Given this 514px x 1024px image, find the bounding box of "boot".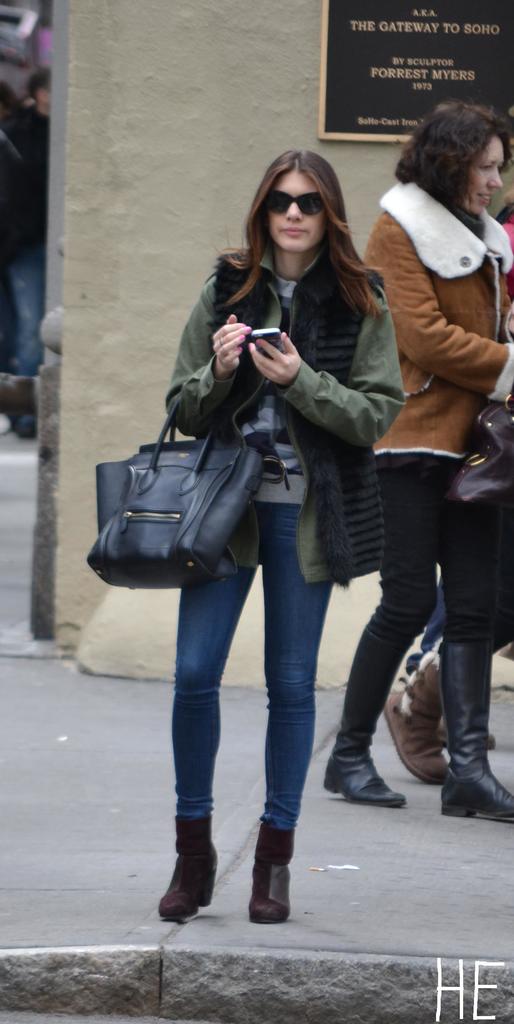
251,824,288,931.
